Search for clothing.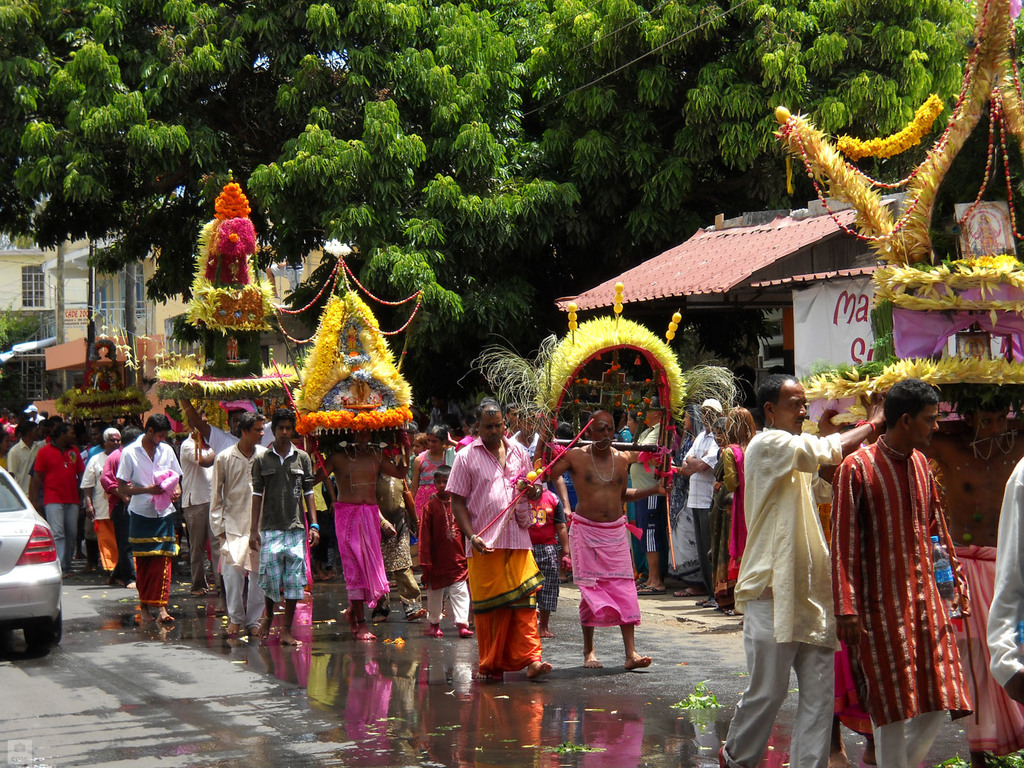
Found at (x1=205, y1=420, x2=237, y2=456).
